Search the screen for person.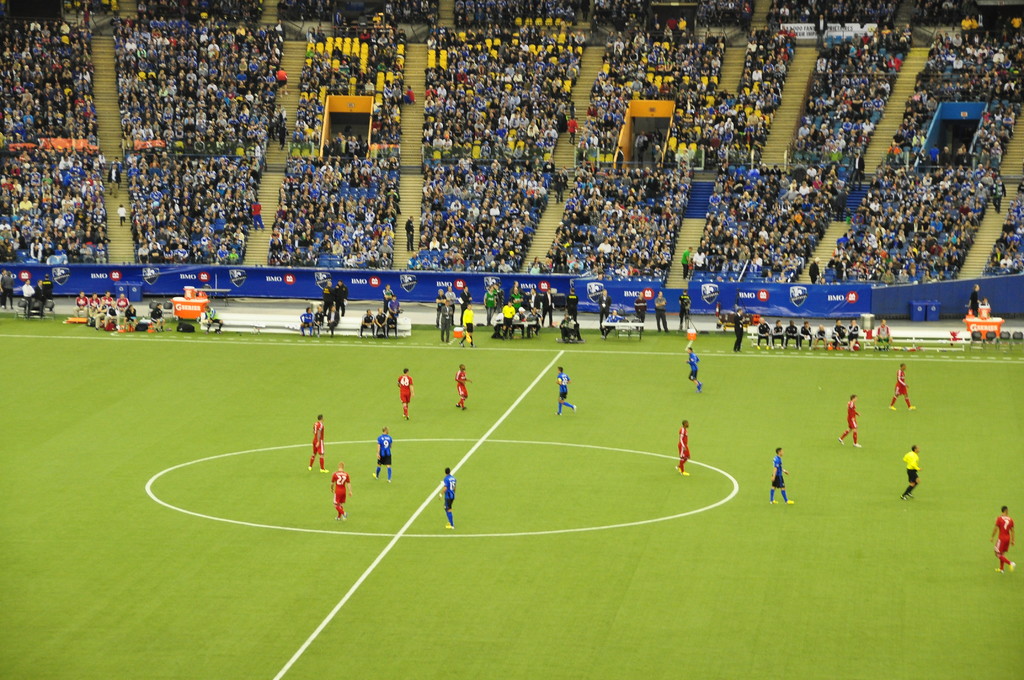
Found at crop(991, 508, 1014, 574).
